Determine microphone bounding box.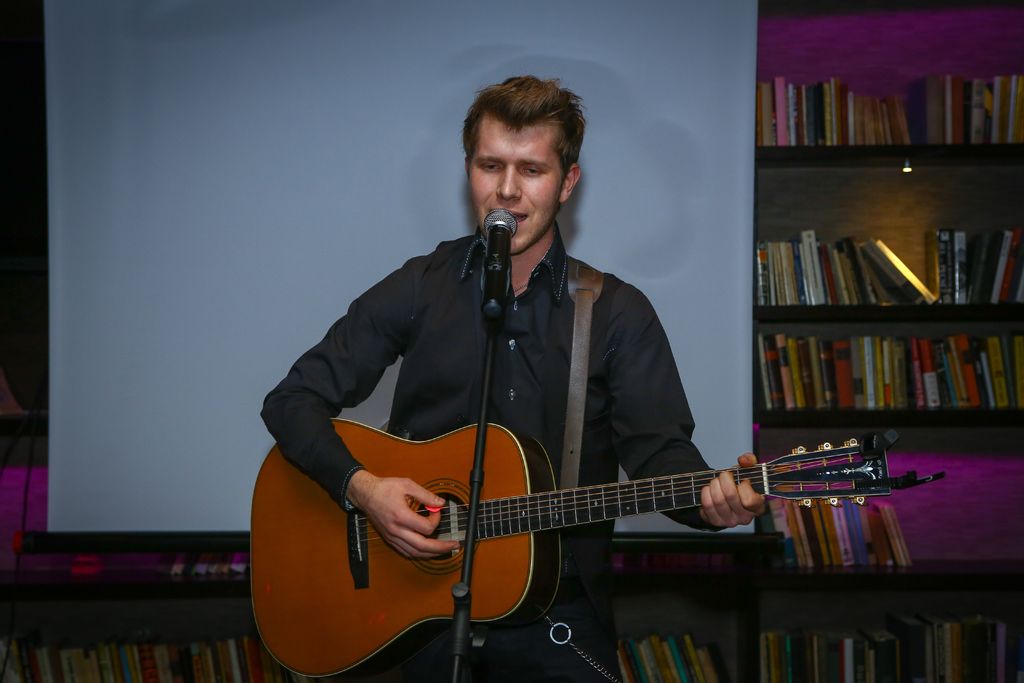
Determined: Rect(473, 201, 524, 338).
